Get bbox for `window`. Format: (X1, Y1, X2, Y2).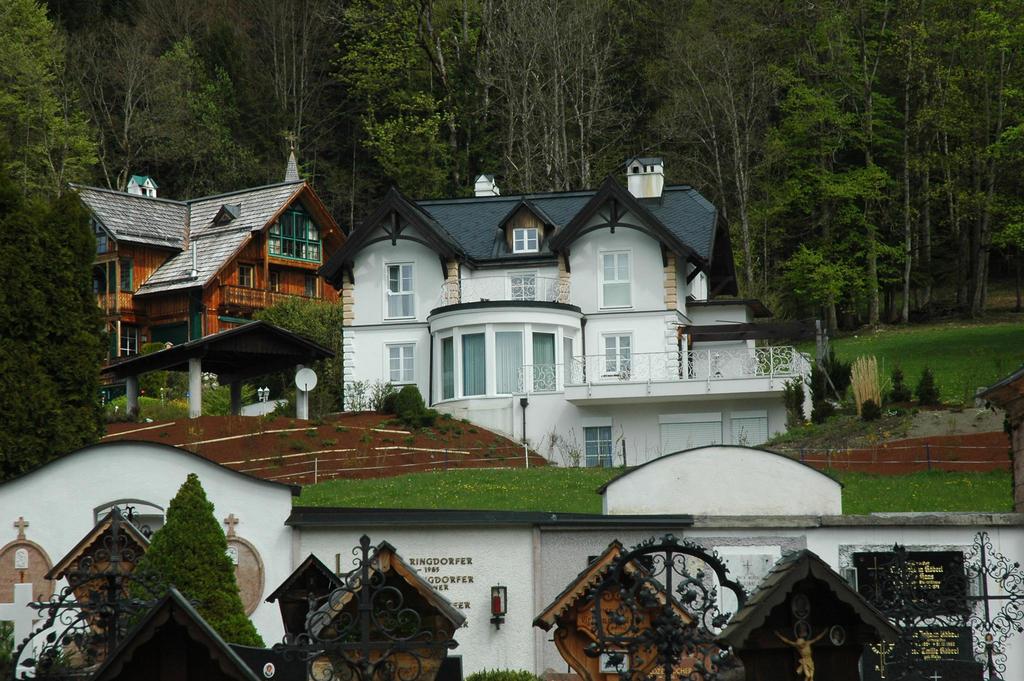
(589, 426, 612, 465).
